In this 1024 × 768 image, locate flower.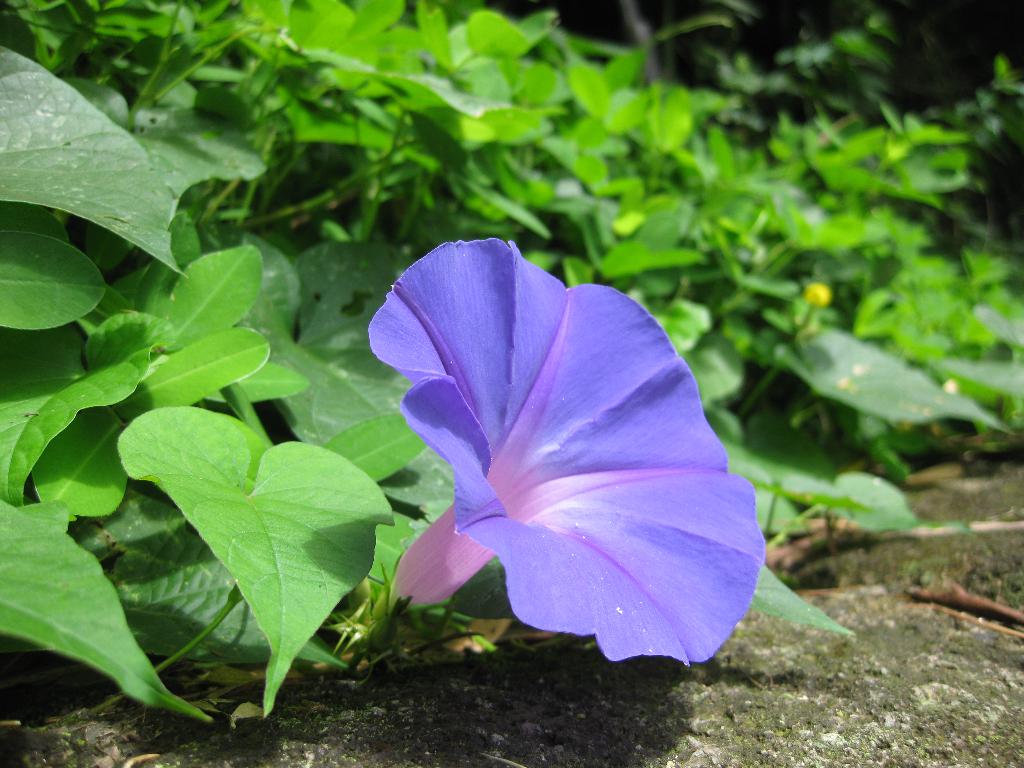
Bounding box: x1=335, y1=243, x2=767, y2=688.
